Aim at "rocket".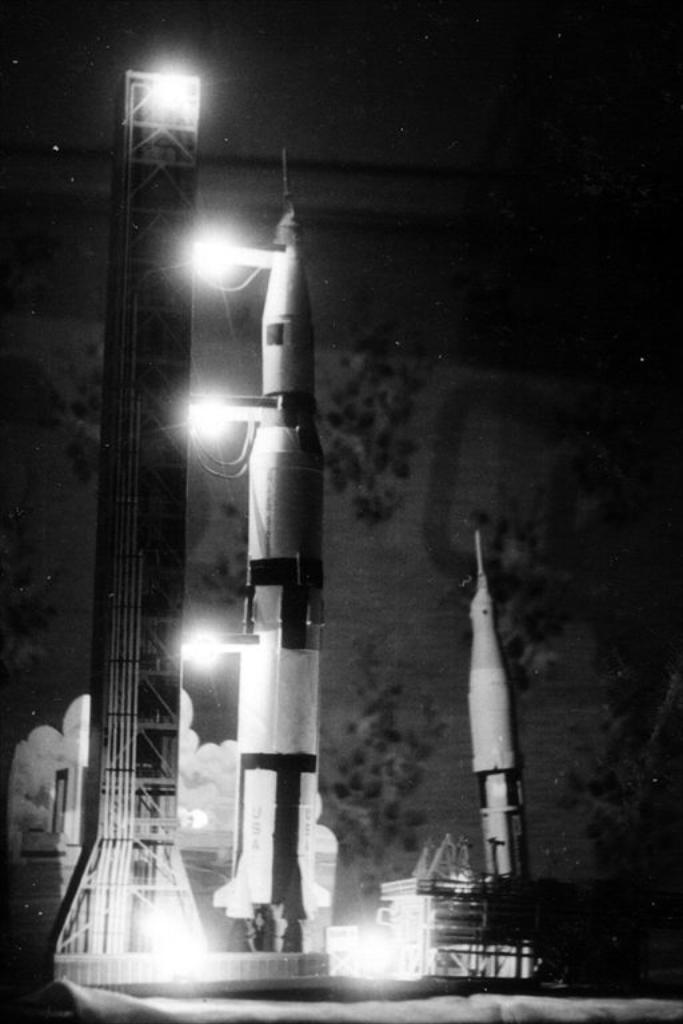
Aimed at 474,537,519,869.
